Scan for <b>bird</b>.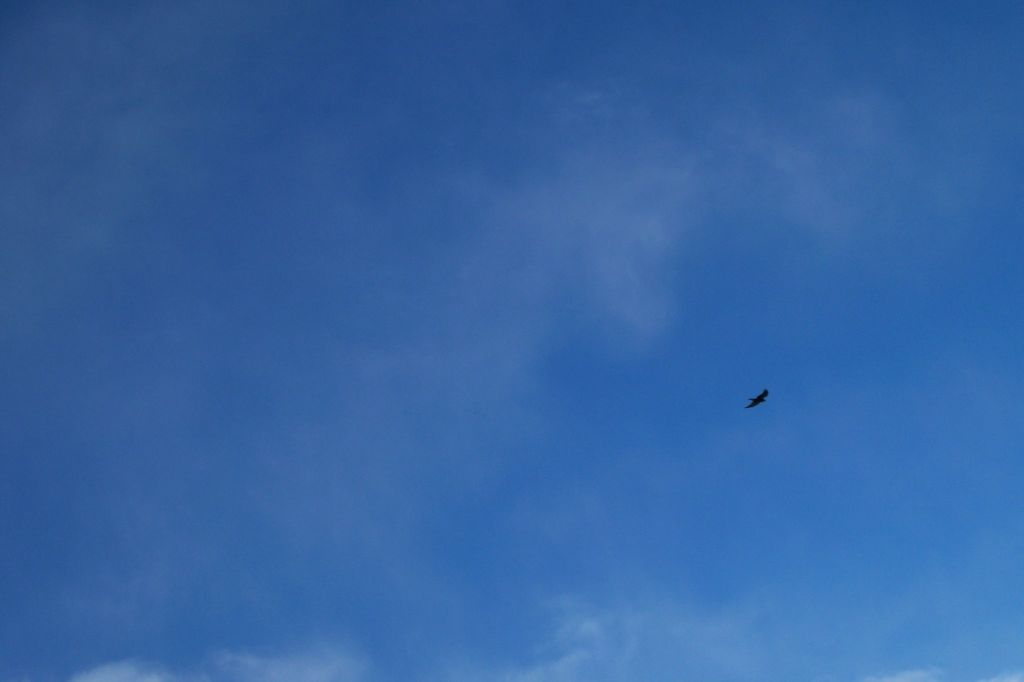
Scan result: 735,389,796,437.
